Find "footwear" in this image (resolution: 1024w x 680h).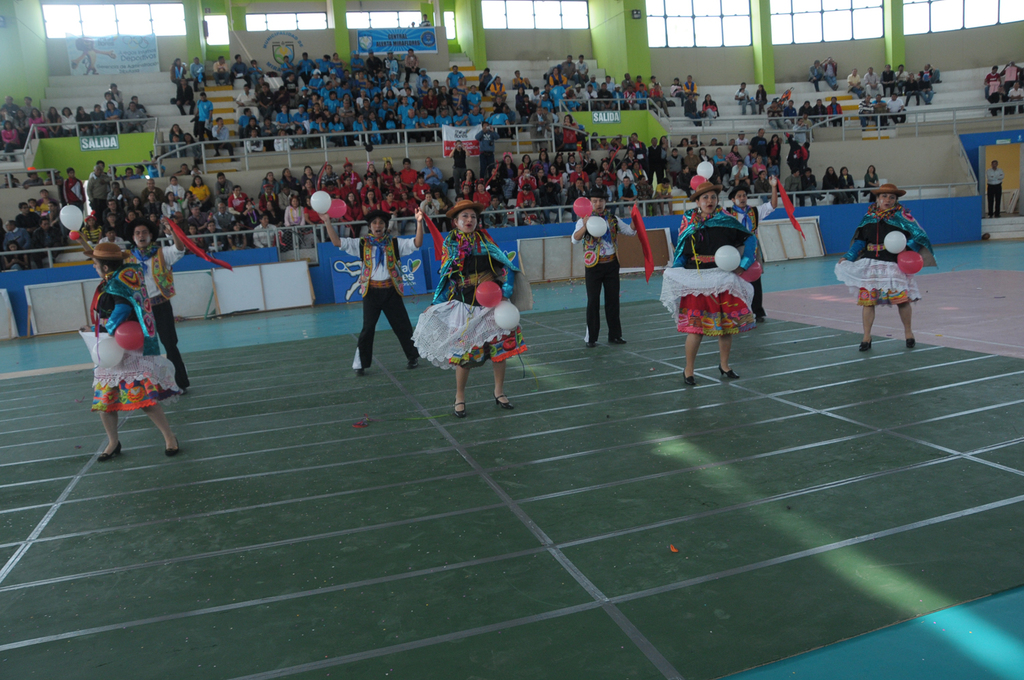
905,335,915,350.
